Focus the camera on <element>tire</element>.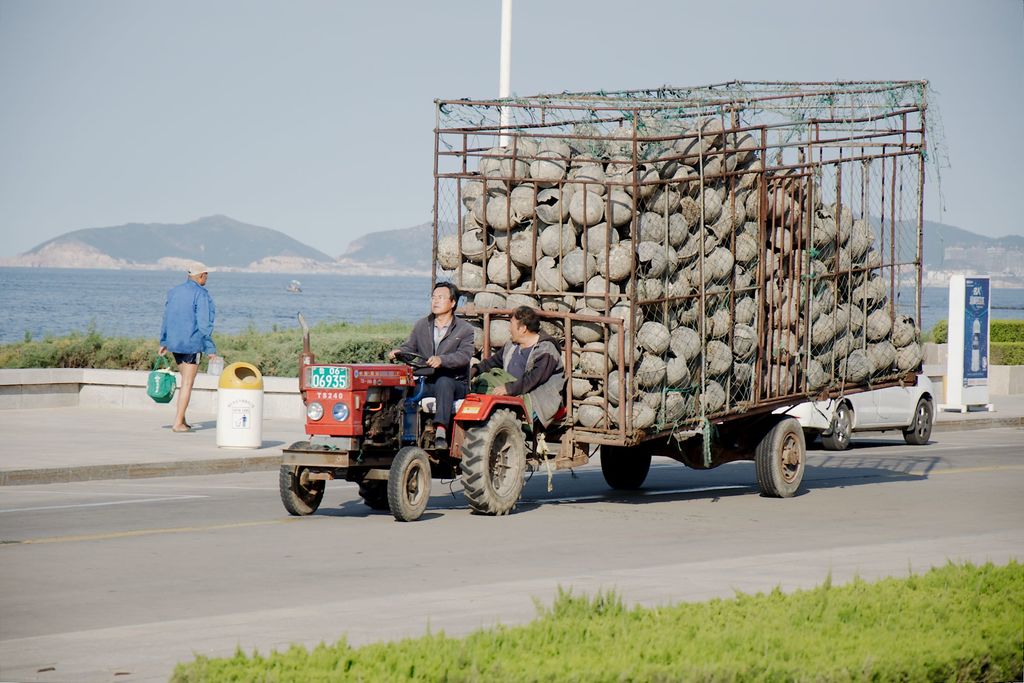
Focus region: box=[600, 432, 652, 486].
